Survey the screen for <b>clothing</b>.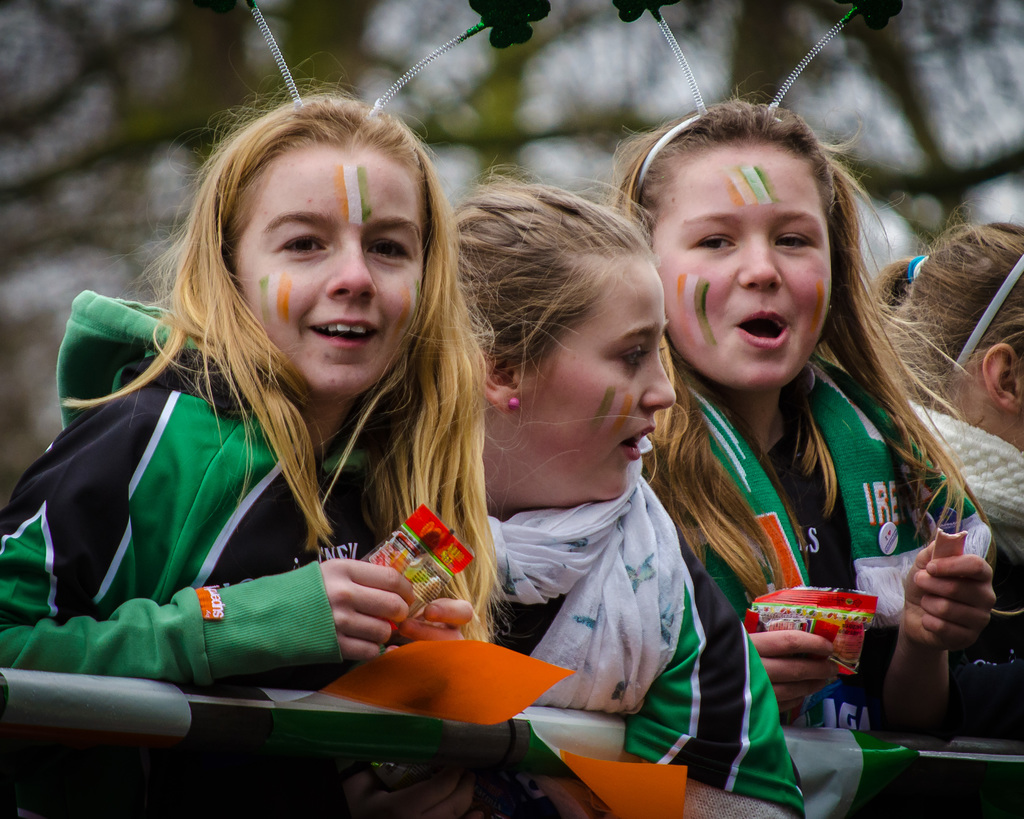
Survey found: x1=476 y1=469 x2=796 y2=811.
